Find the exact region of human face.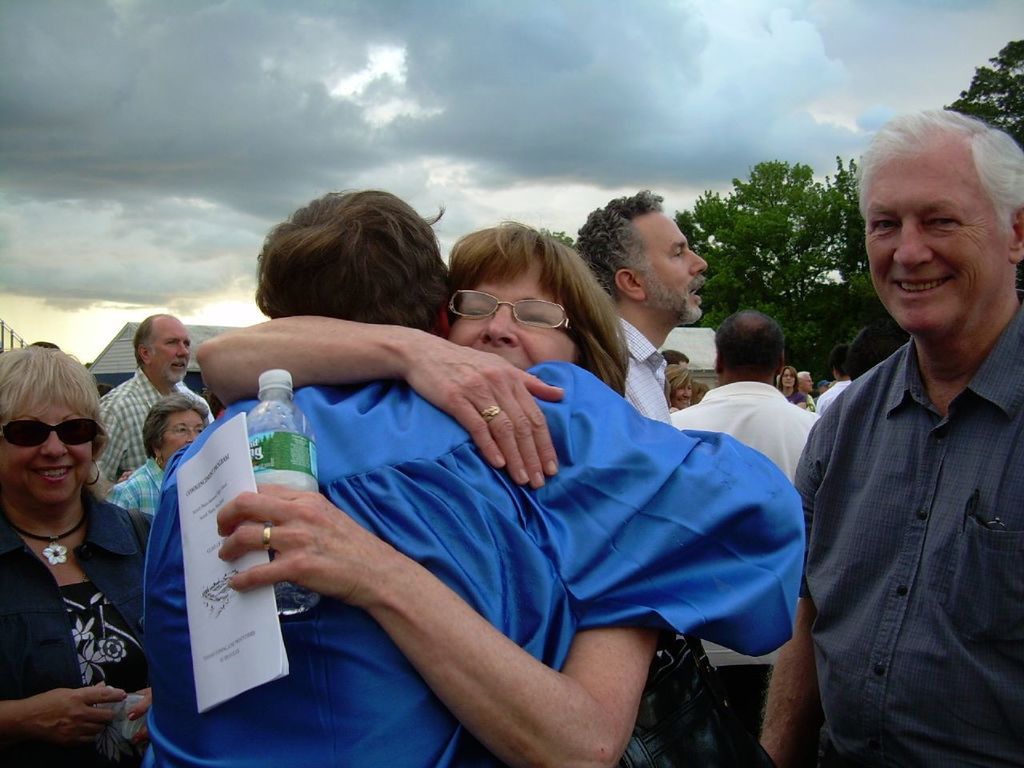
Exact region: region(451, 258, 574, 367).
